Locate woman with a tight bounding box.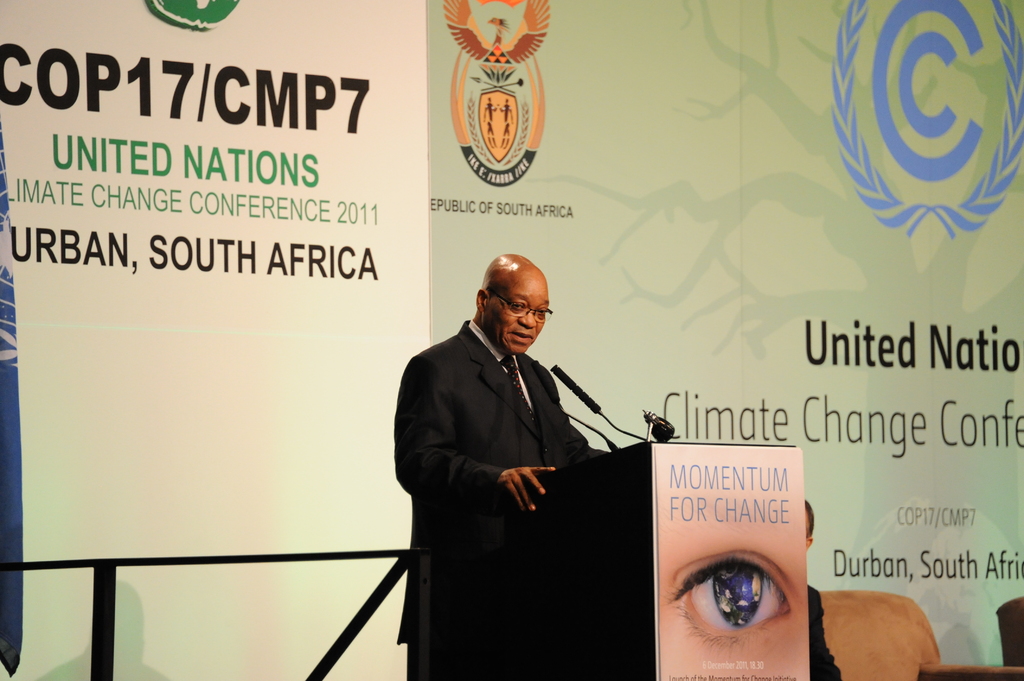
region(418, 237, 667, 677).
